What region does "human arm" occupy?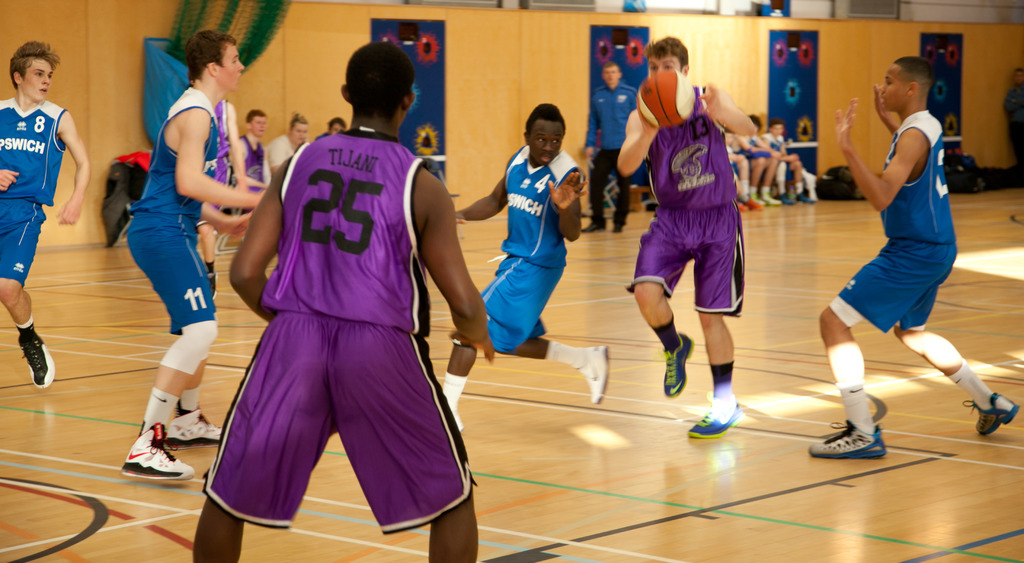
<region>580, 104, 602, 161</region>.
